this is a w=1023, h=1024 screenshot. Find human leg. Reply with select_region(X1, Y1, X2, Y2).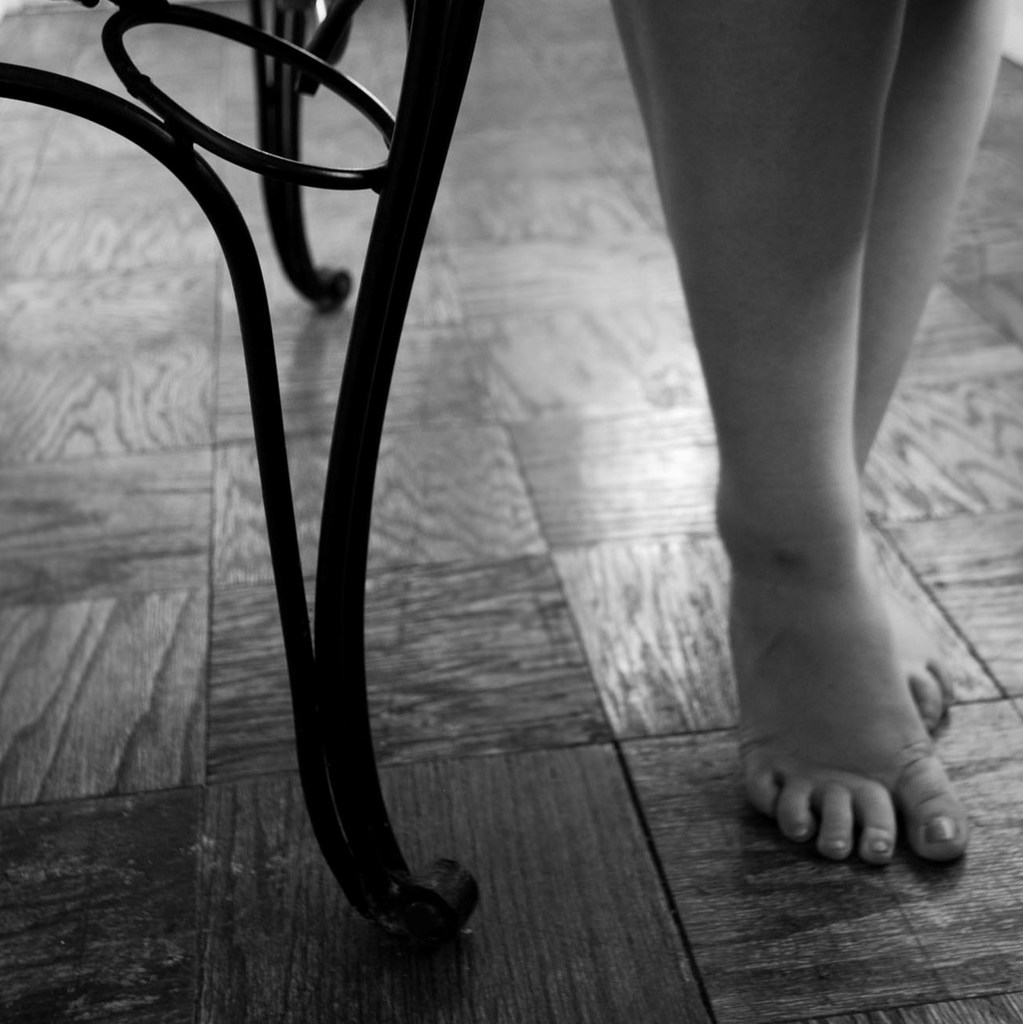
select_region(601, 0, 972, 862).
